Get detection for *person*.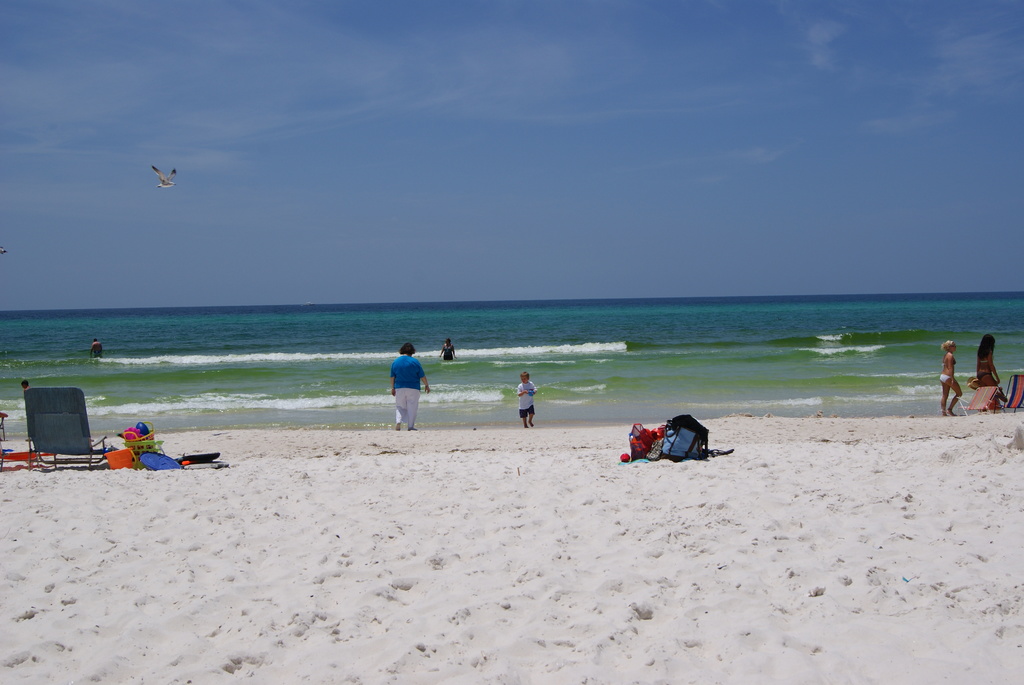
Detection: BBox(390, 341, 433, 426).
